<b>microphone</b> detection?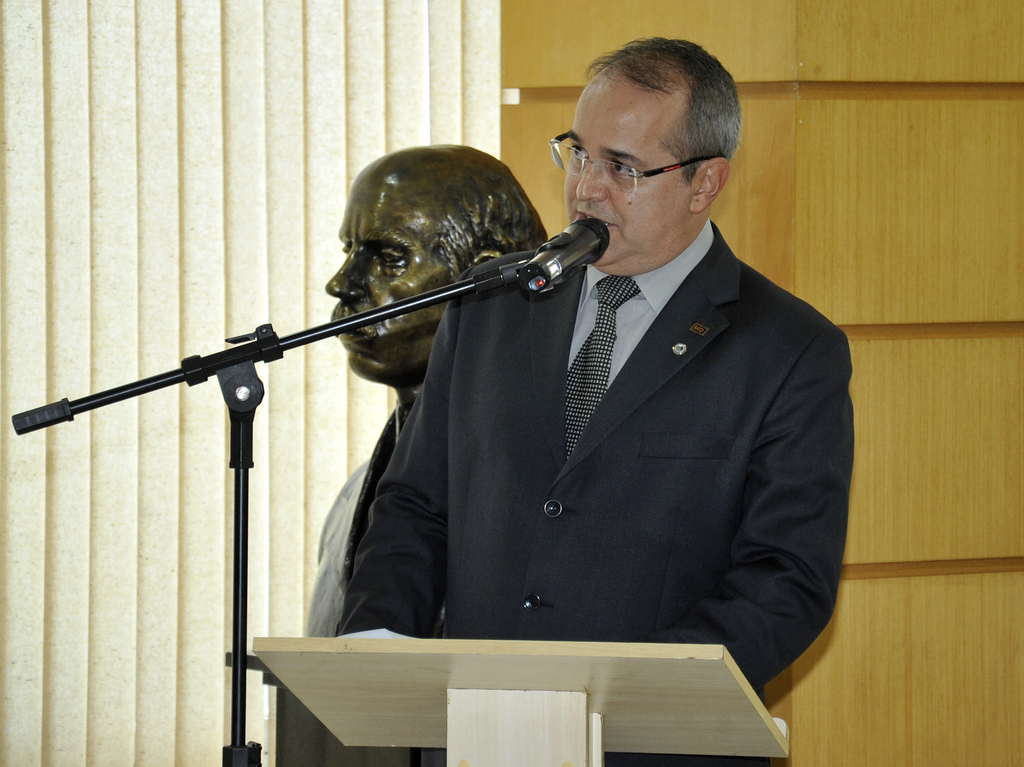
[x1=514, y1=207, x2=616, y2=284]
